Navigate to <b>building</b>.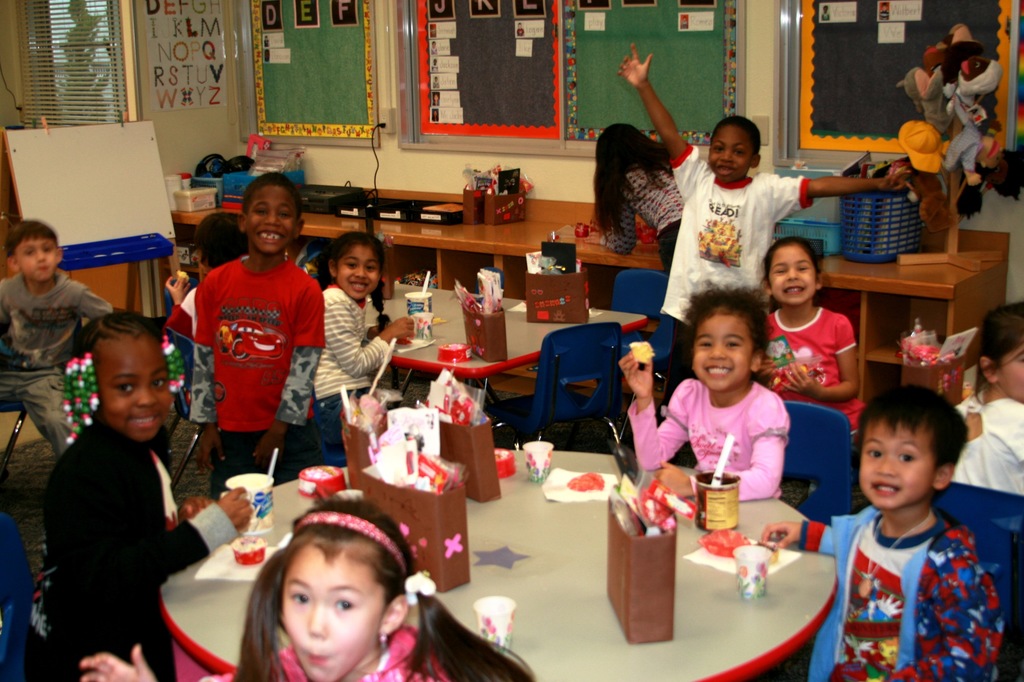
Navigation target: {"left": 0, "top": 0, "right": 1023, "bottom": 681}.
